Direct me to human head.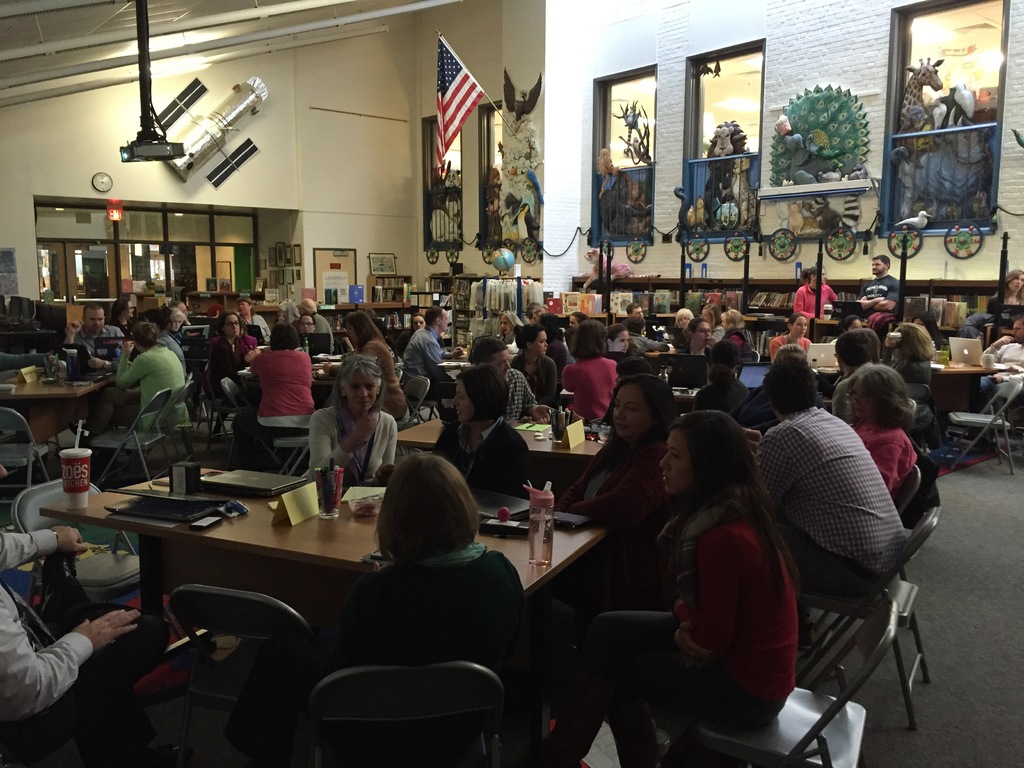
Direction: region(888, 321, 932, 360).
